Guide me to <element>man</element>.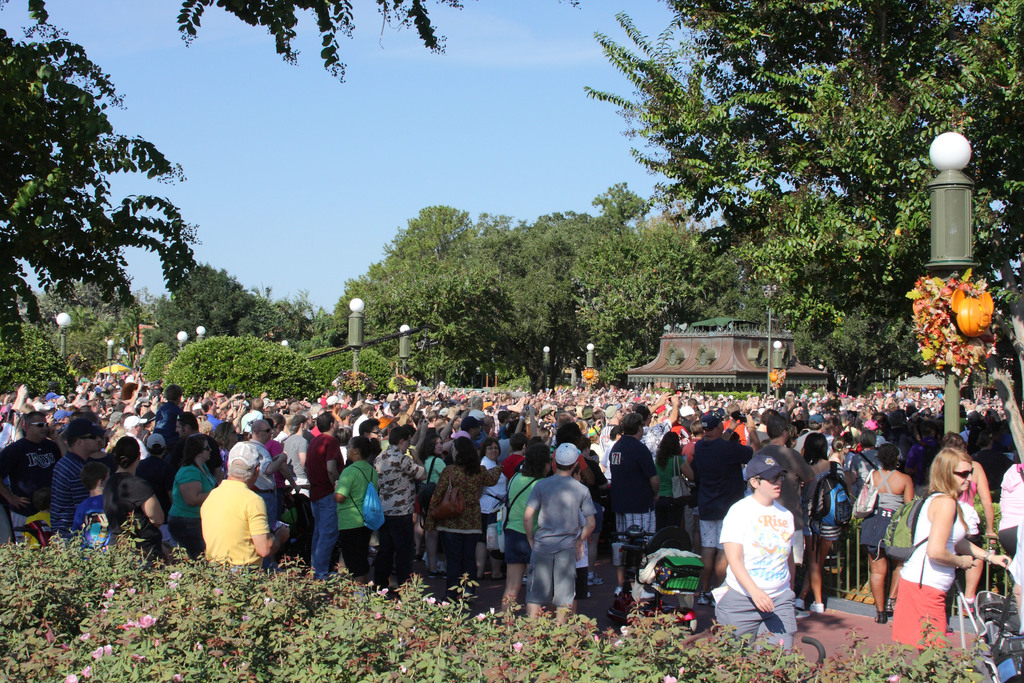
Guidance: box=[194, 441, 294, 570].
